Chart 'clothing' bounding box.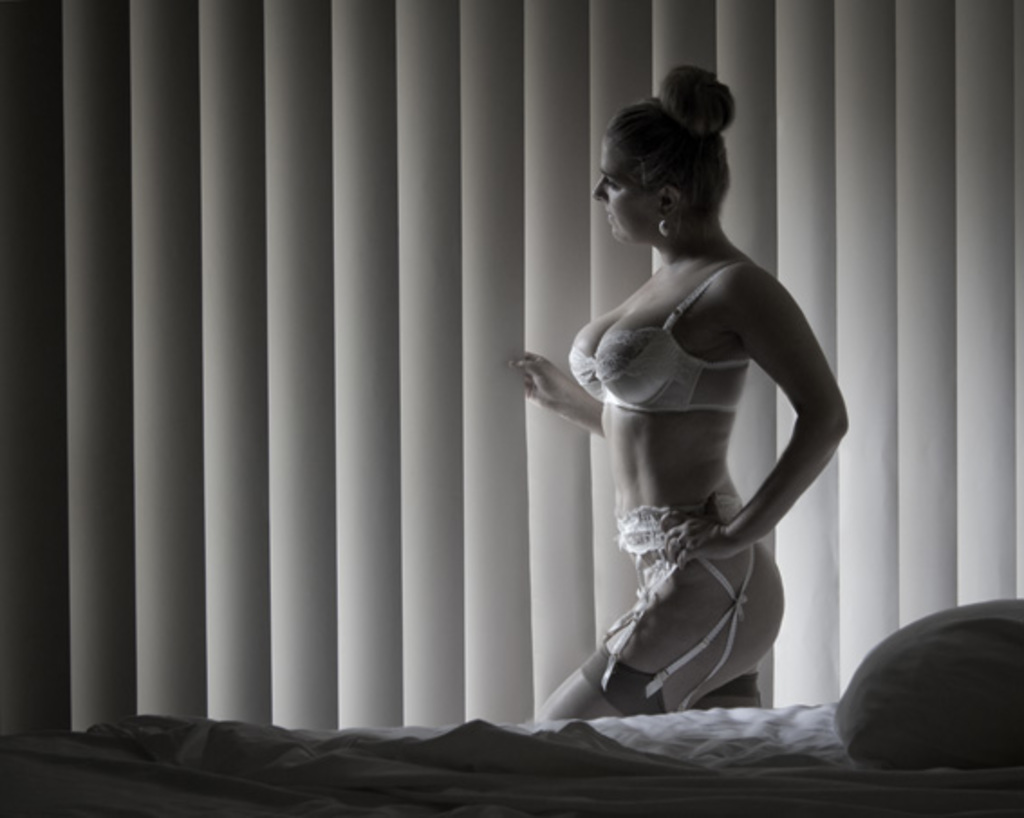
Charted: [562, 246, 757, 412].
